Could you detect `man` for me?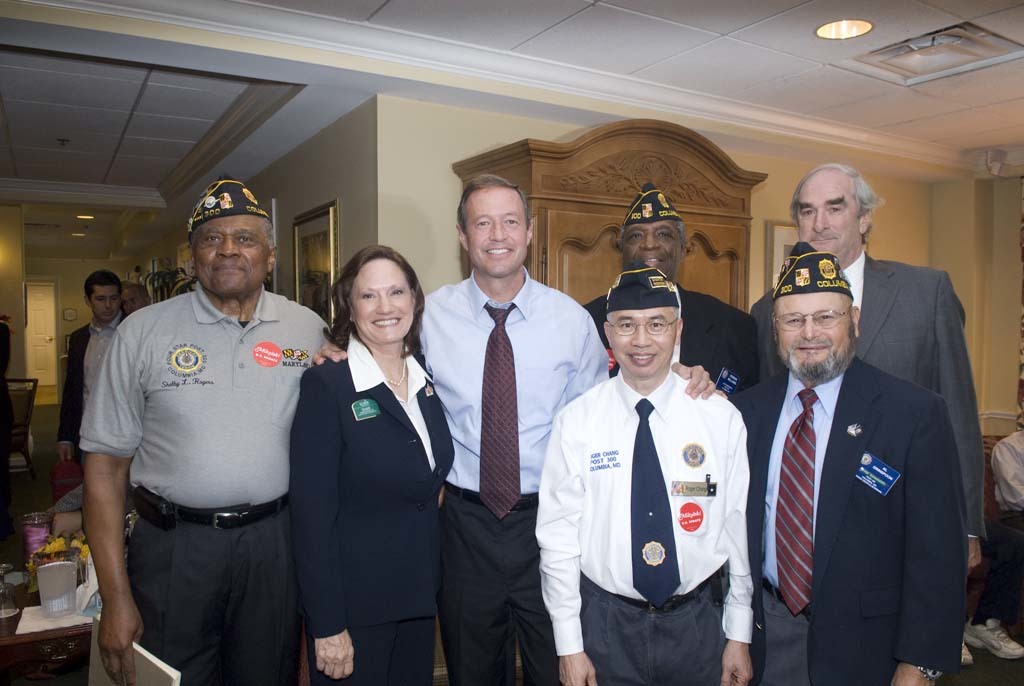
Detection result: x1=752, y1=160, x2=988, y2=566.
